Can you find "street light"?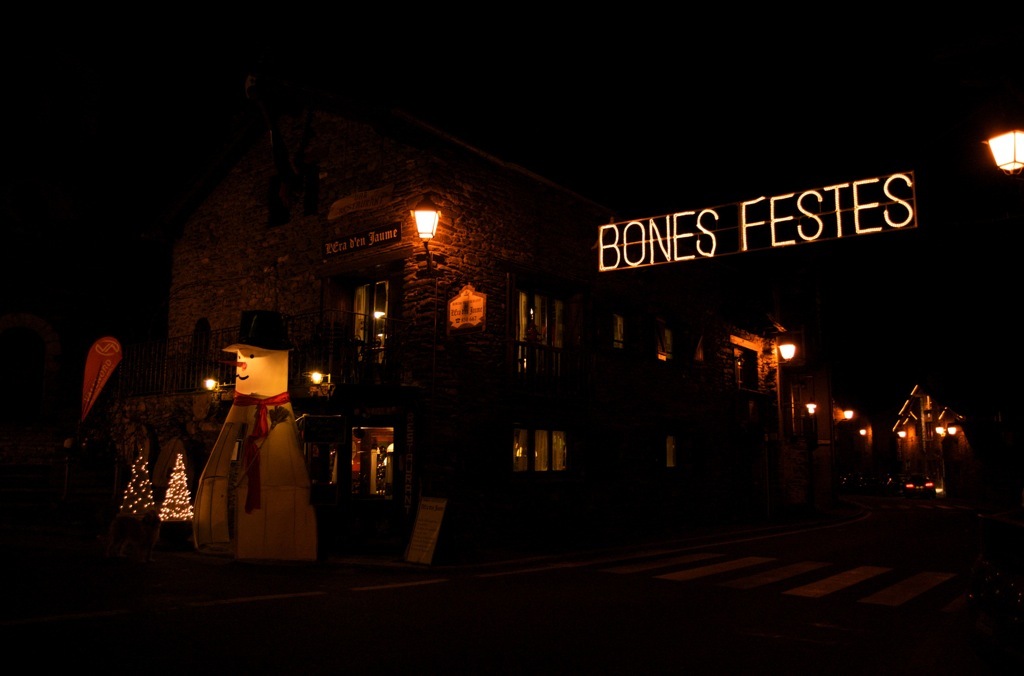
Yes, bounding box: bbox=(800, 398, 821, 518).
